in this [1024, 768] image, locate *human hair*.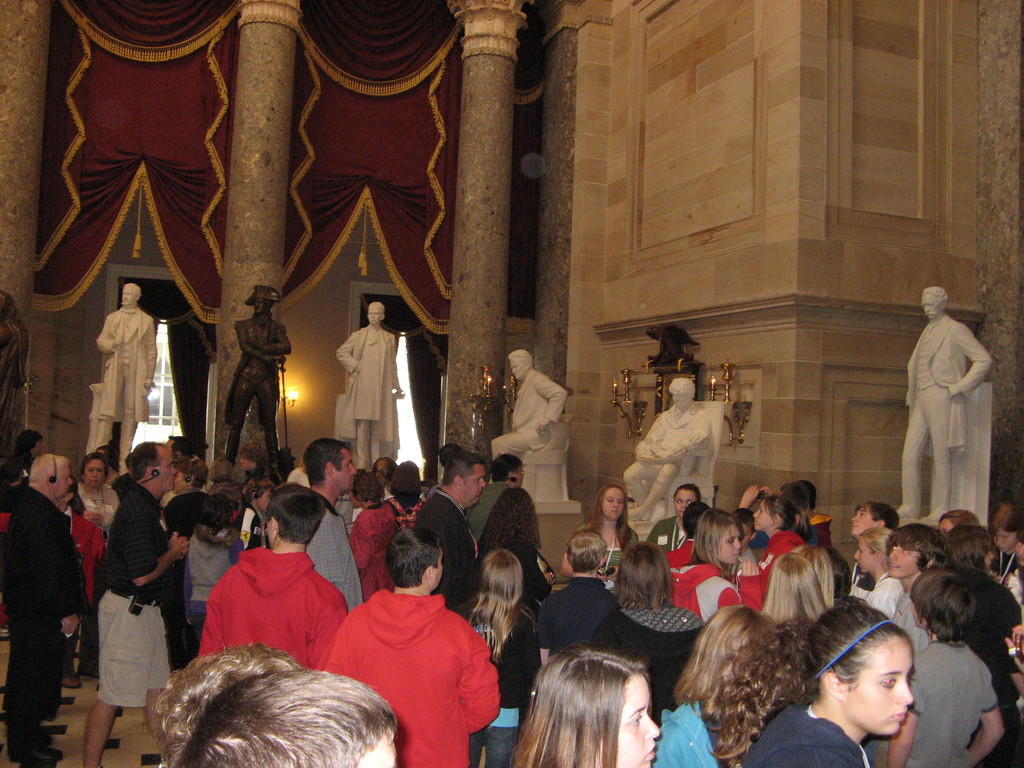
Bounding box: [670, 378, 694, 401].
